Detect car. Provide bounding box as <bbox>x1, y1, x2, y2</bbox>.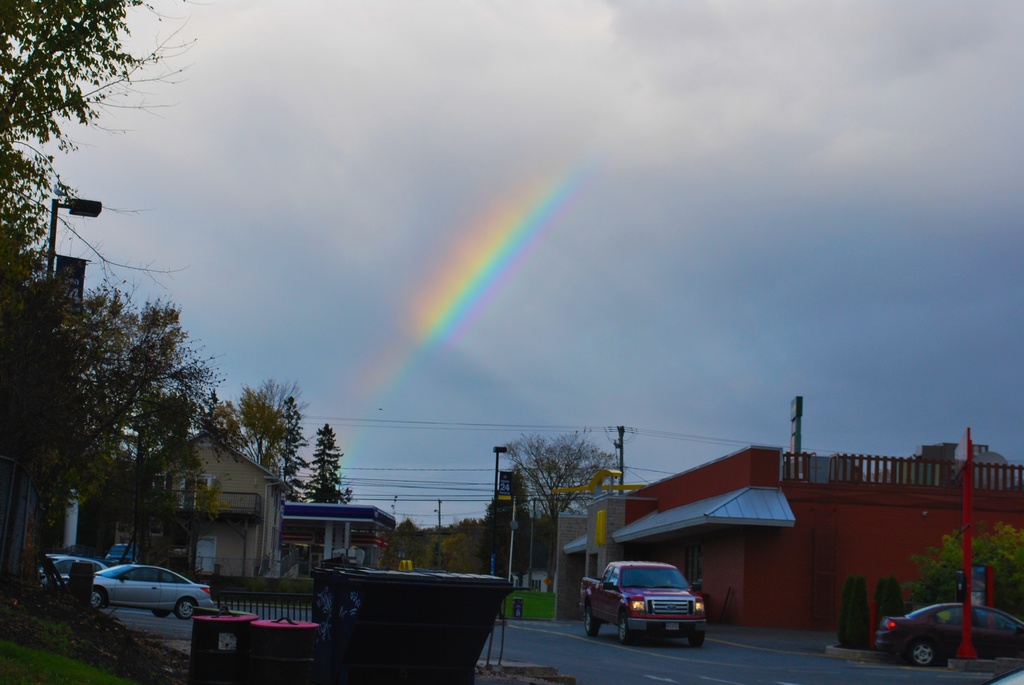
<bbox>62, 565, 222, 620</bbox>.
